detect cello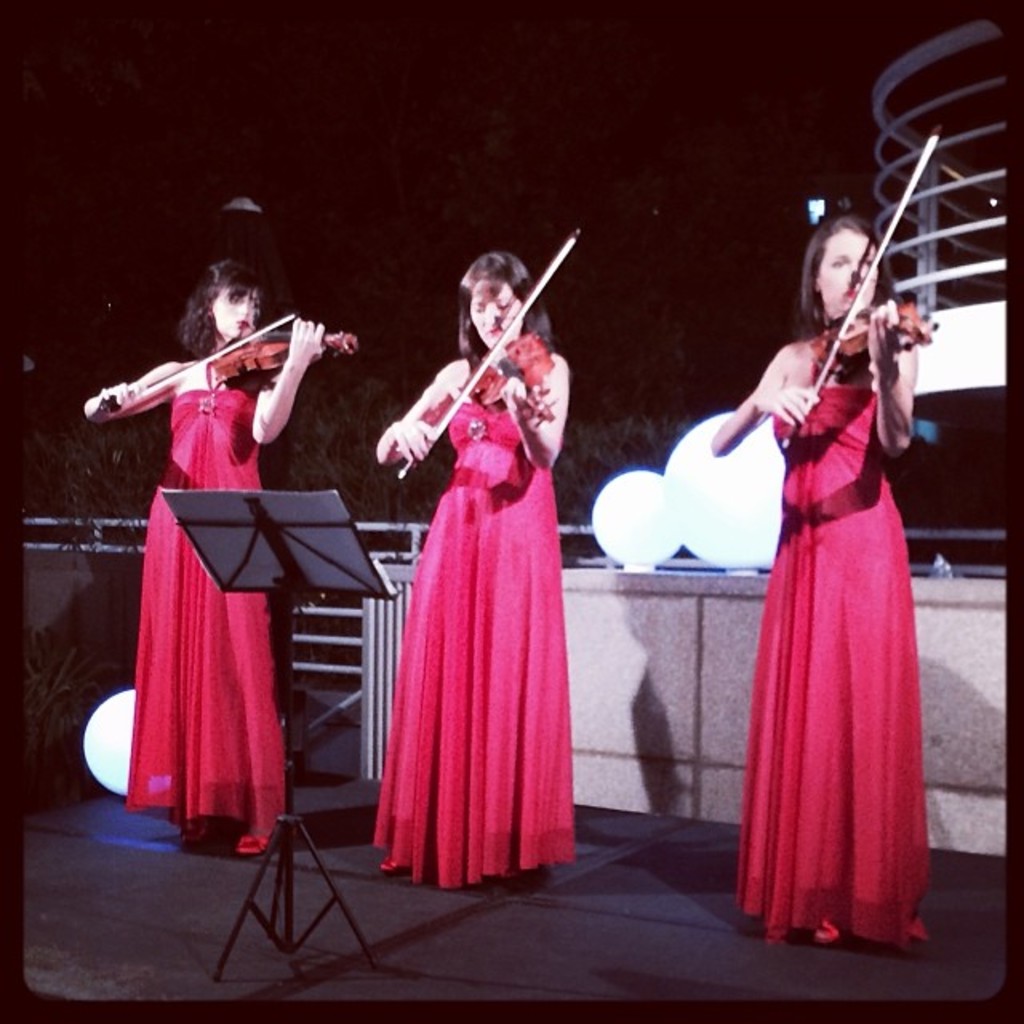
select_region(102, 310, 357, 414)
